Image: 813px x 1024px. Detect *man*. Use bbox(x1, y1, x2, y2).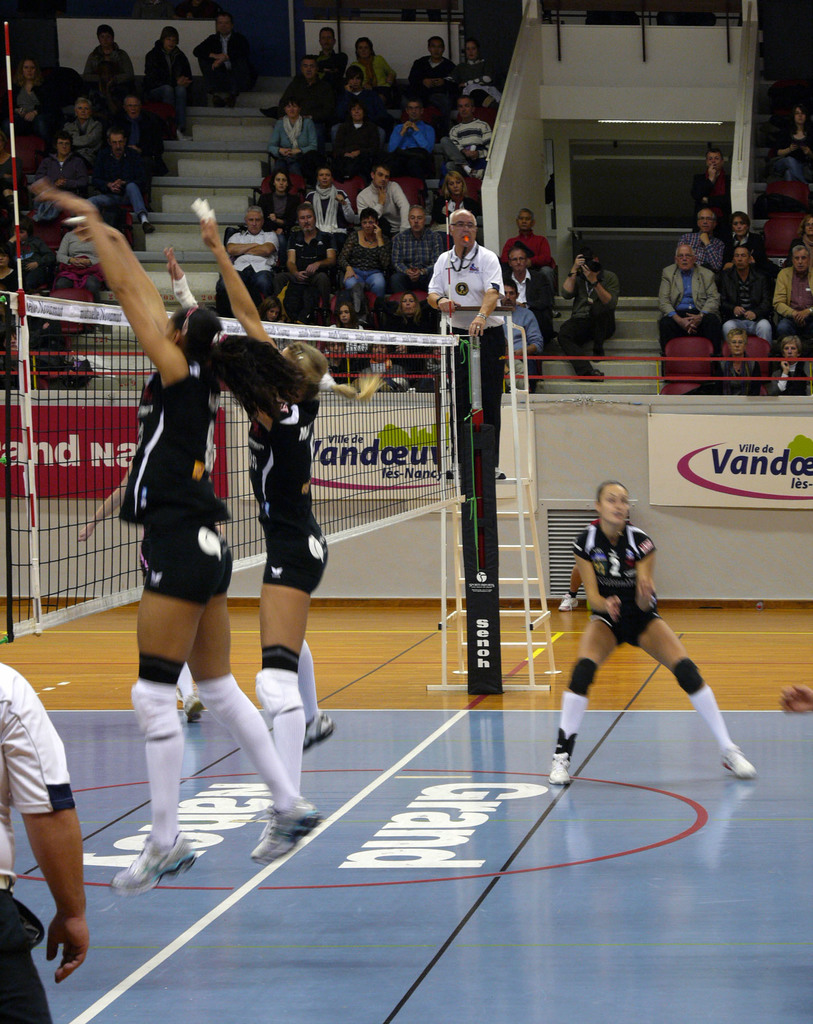
bbox(0, 665, 90, 1023).
